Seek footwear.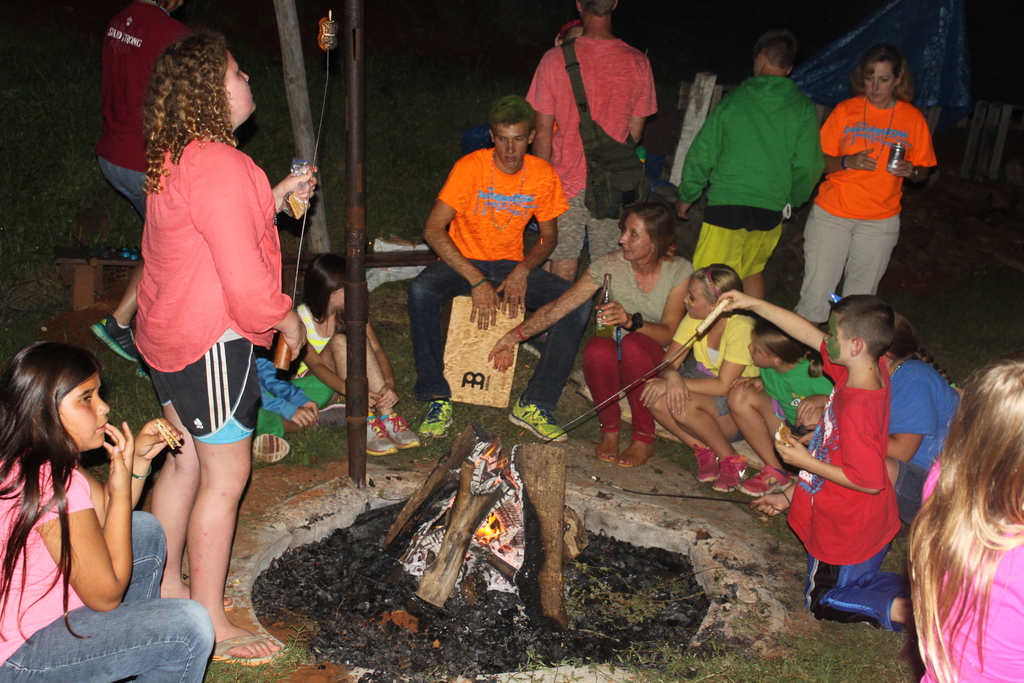
locate(365, 418, 403, 455).
